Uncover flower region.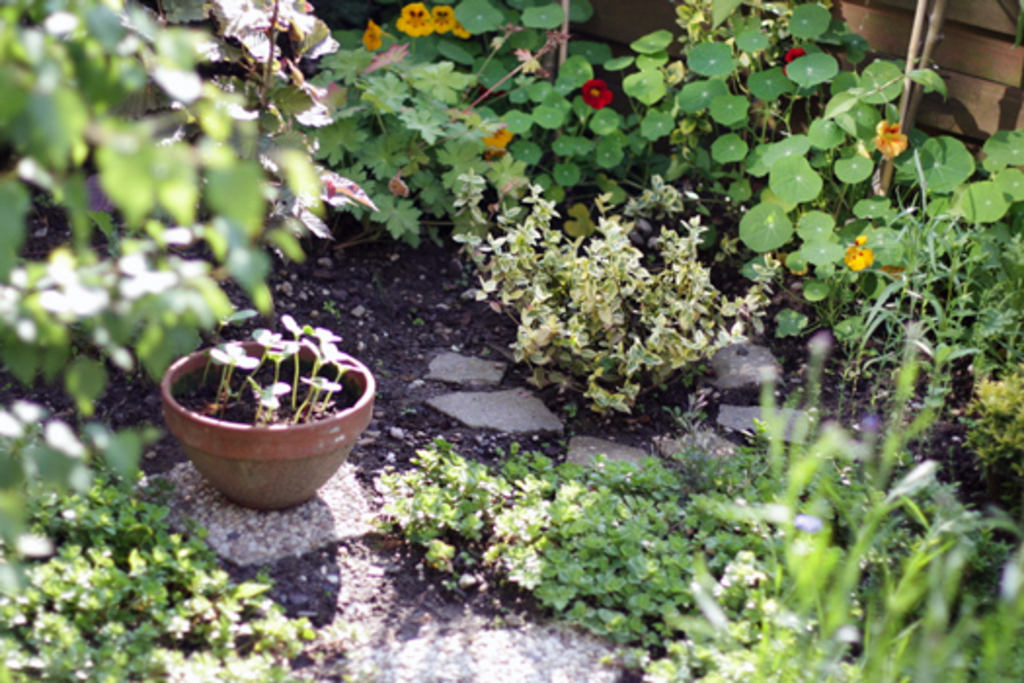
Uncovered: box(359, 18, 386, 51).
